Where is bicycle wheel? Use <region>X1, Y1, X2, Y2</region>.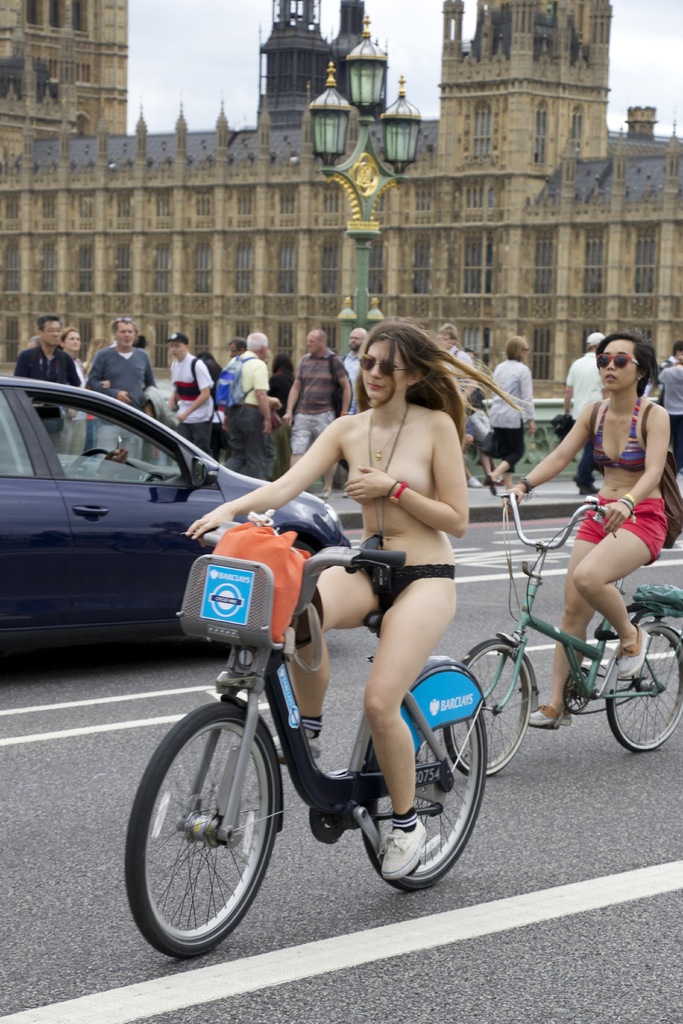
<region>125, 700, 294, 969</region>.
